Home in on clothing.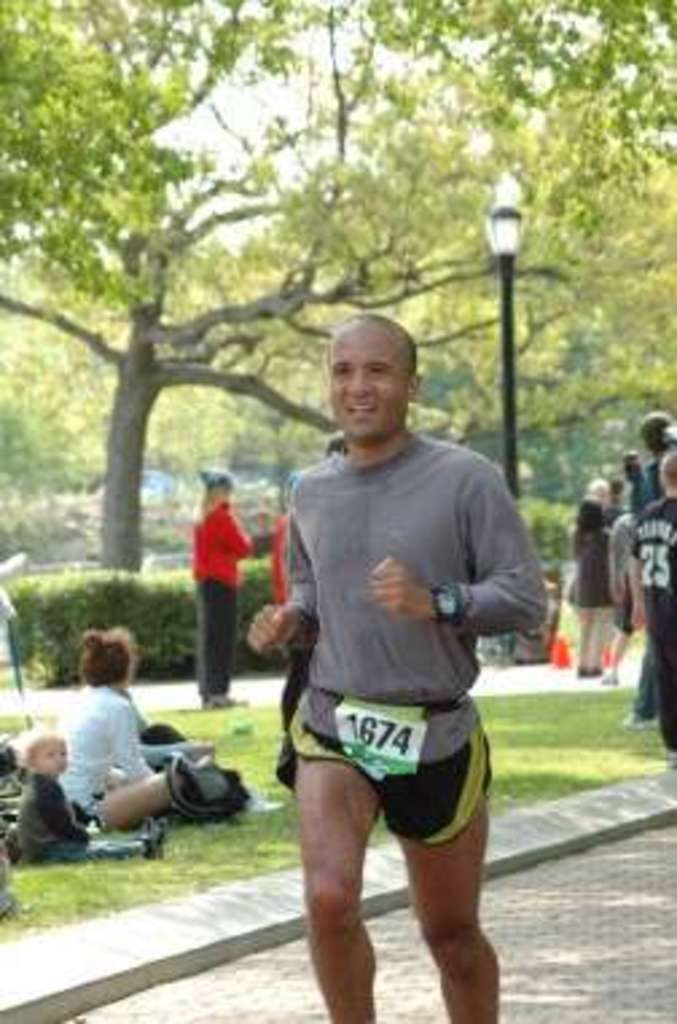
Homed in at rect(67, 677, 164, 828).
